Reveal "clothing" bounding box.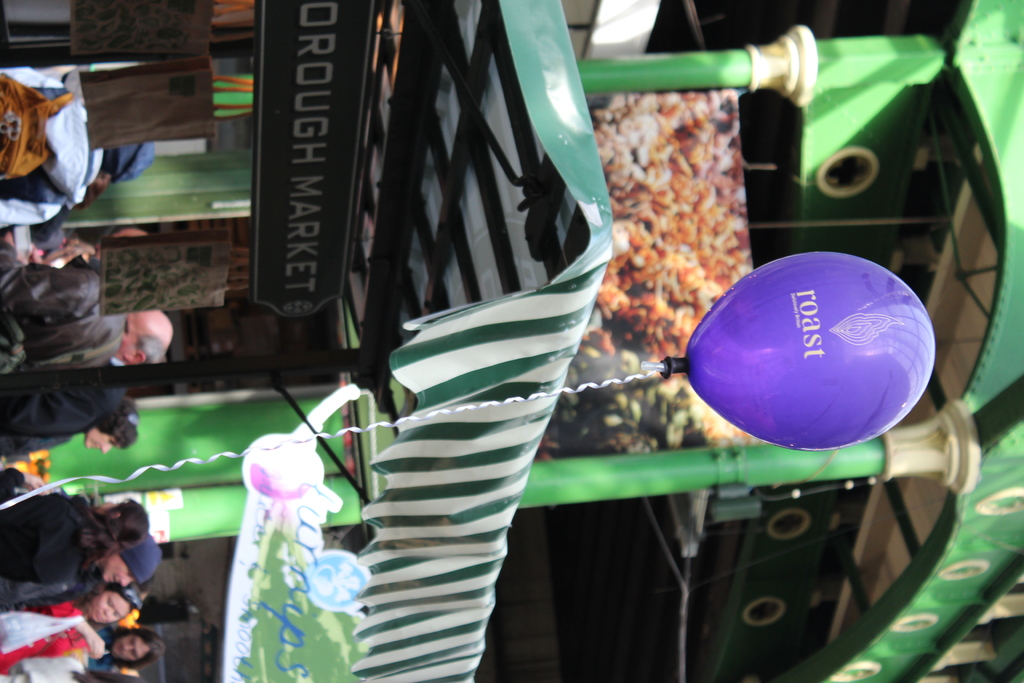
Revealed: <box>47,256,67,270</box>.
